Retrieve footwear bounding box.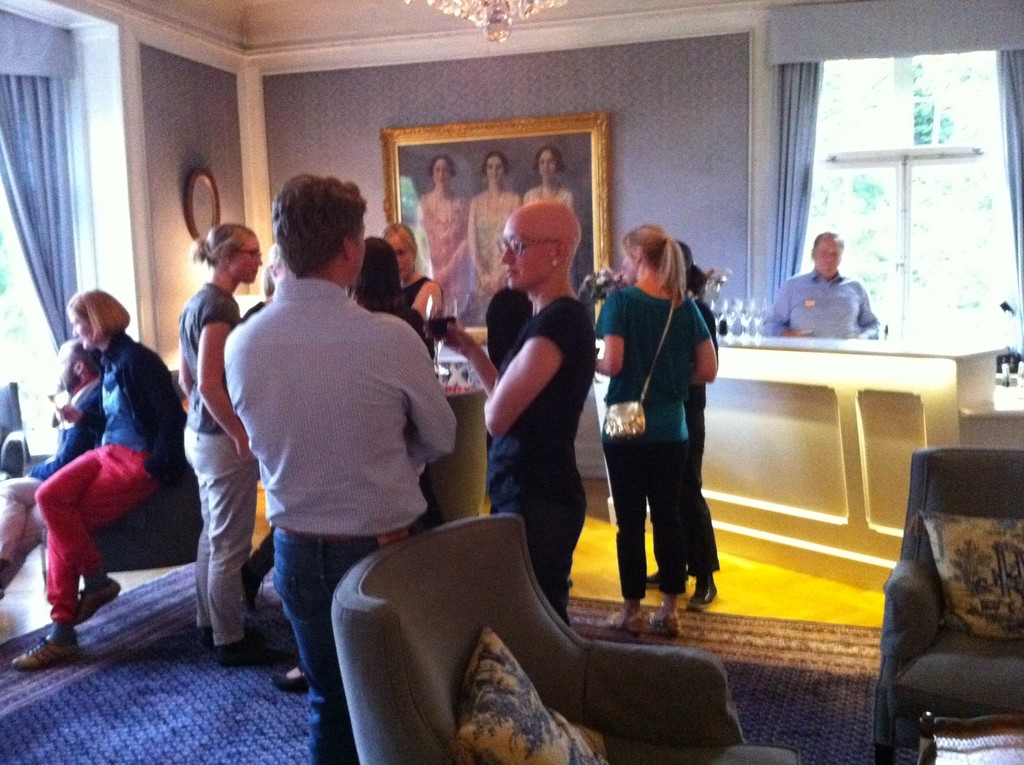
Bounding box: {"x1": 600, "y1": 609, "x2": 646, "y2": 636}.
